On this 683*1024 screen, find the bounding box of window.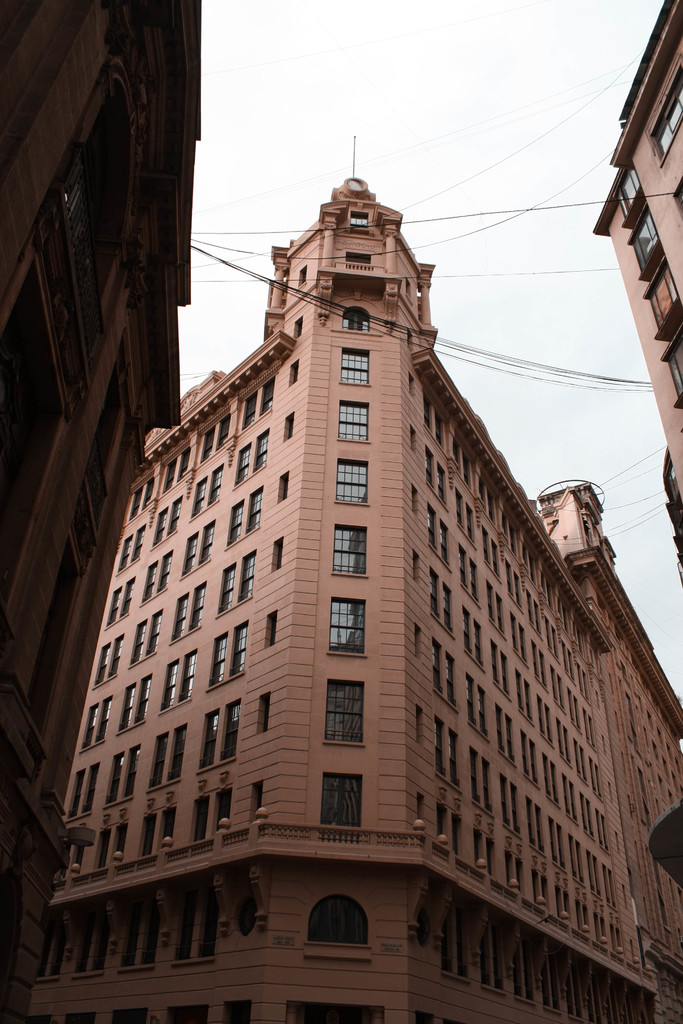
Bounding box: (x1=331, y1=595, x2=365, y2=650).
